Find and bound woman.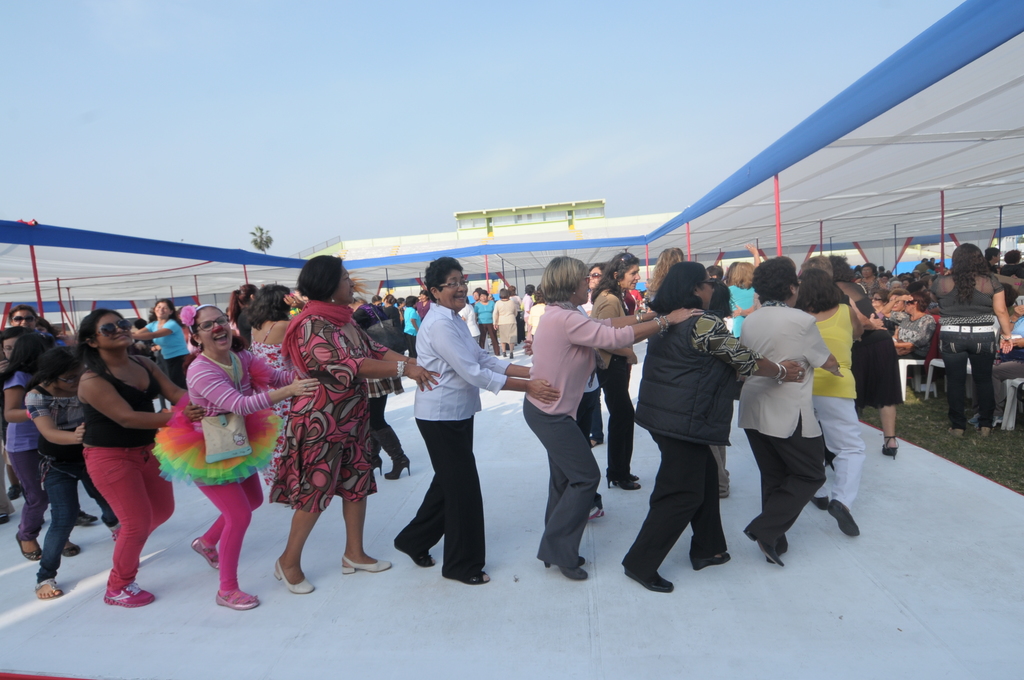
Bound: bbox=(739, 254, 844, 567).
